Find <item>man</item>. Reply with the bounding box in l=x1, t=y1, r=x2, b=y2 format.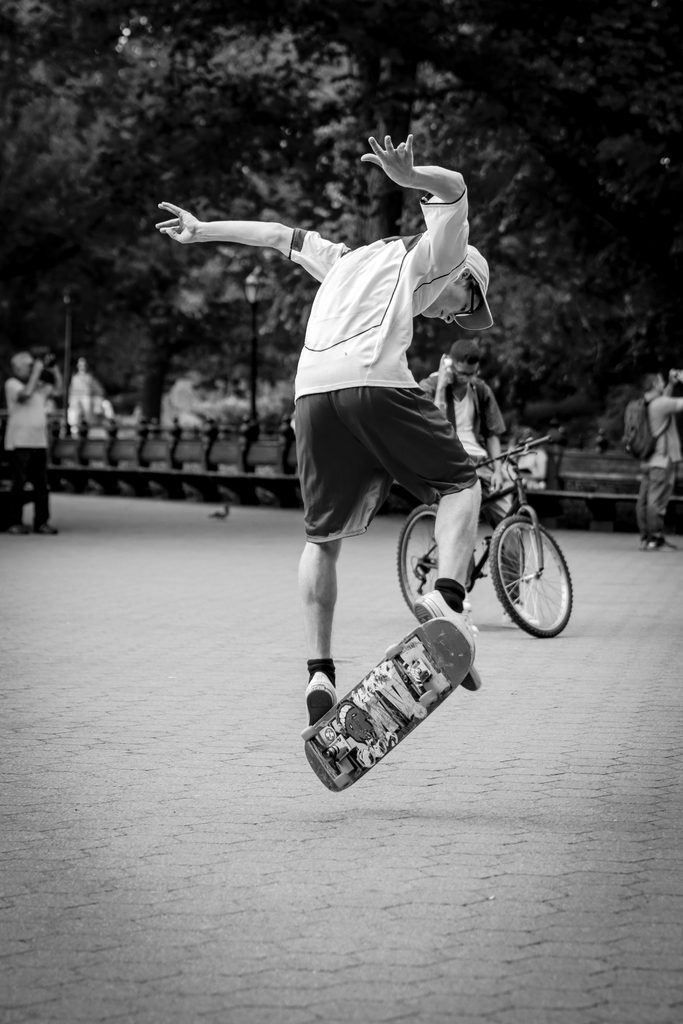
l=156, t=134, r=493, b=724.
